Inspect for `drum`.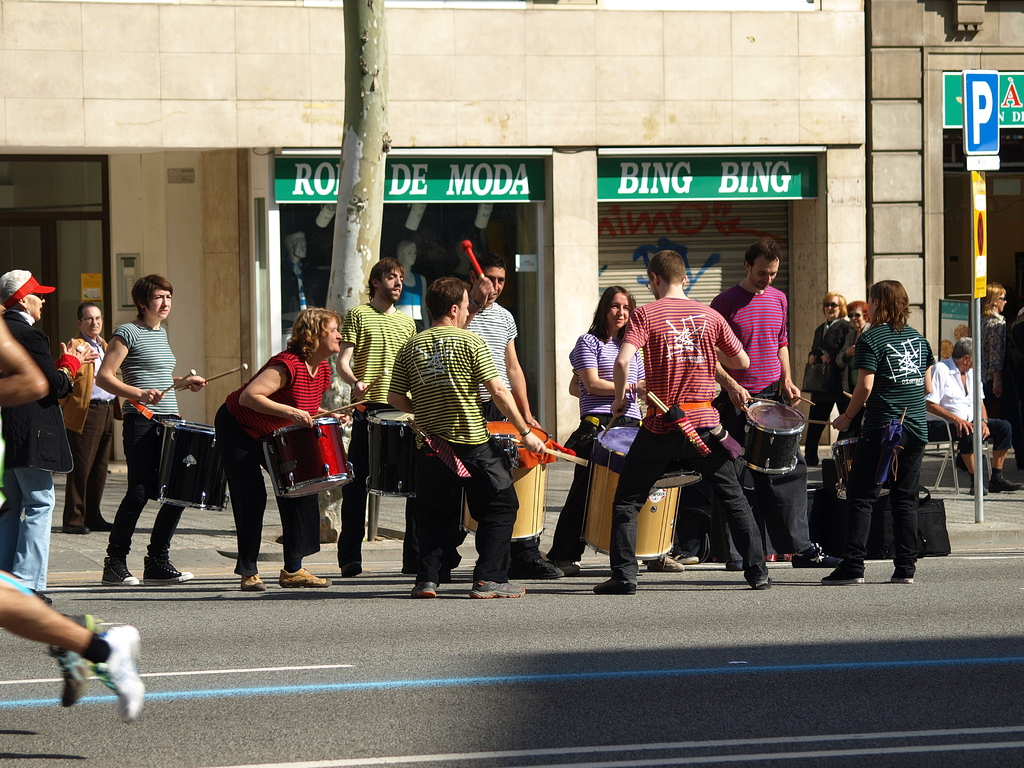
Inspection: 277:409:359:497.
